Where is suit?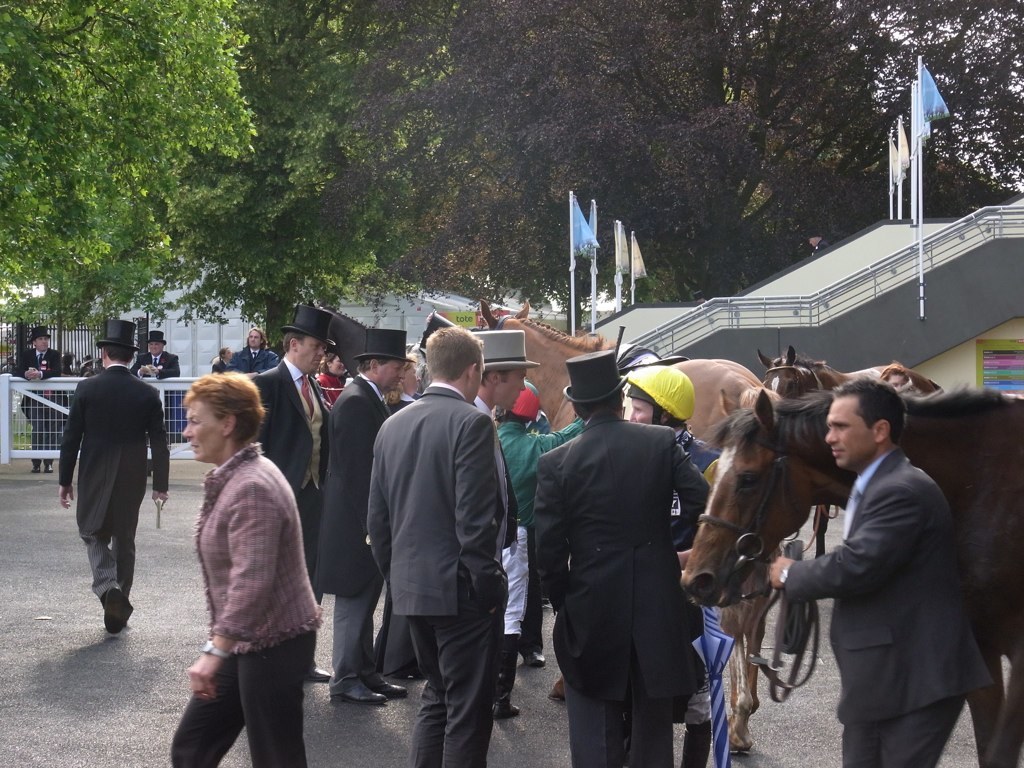
region(365, 389, 517, 767).
